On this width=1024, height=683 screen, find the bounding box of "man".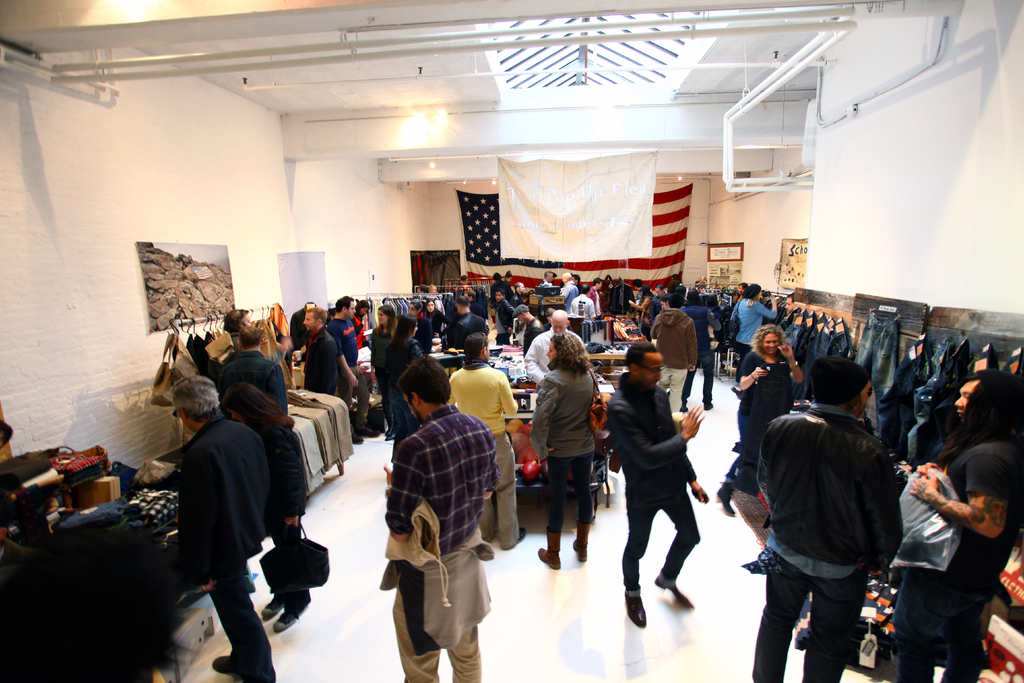
Bounding box: x1=218, y1=330, x2=289, y2=415.
